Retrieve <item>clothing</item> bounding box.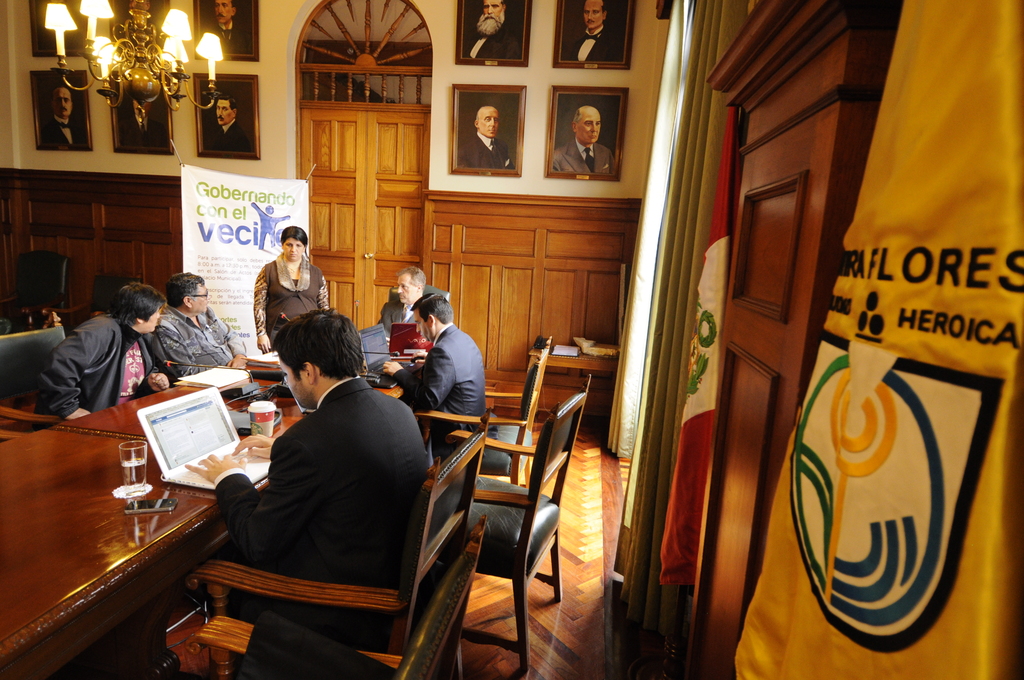
Bounding box: BBox(28, 314, 178, 433).
